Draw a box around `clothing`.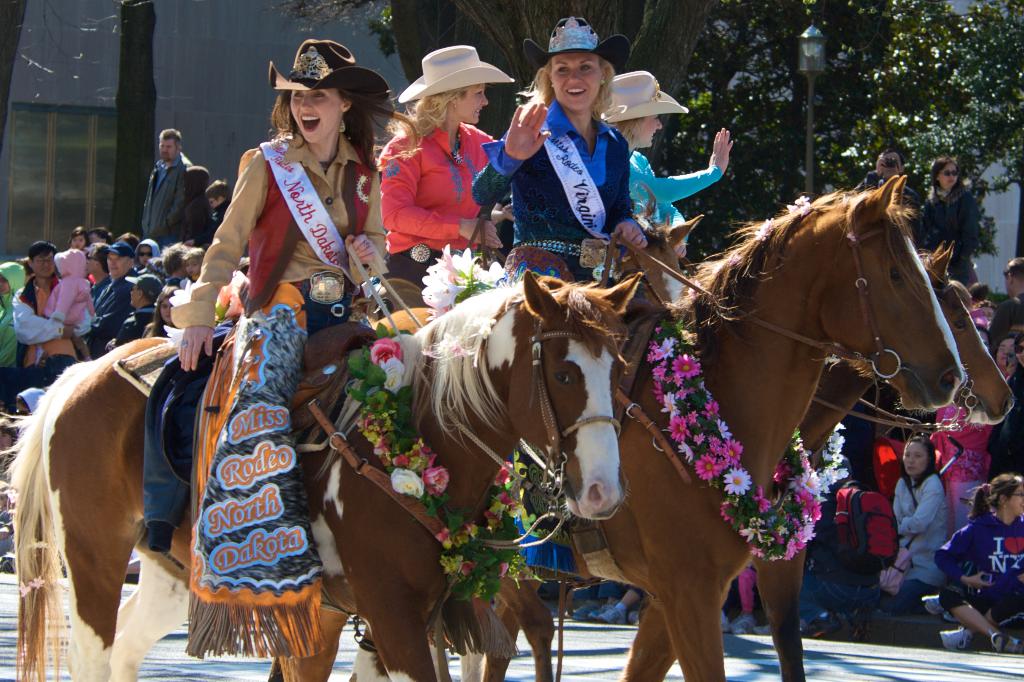
790:448:883:618.
